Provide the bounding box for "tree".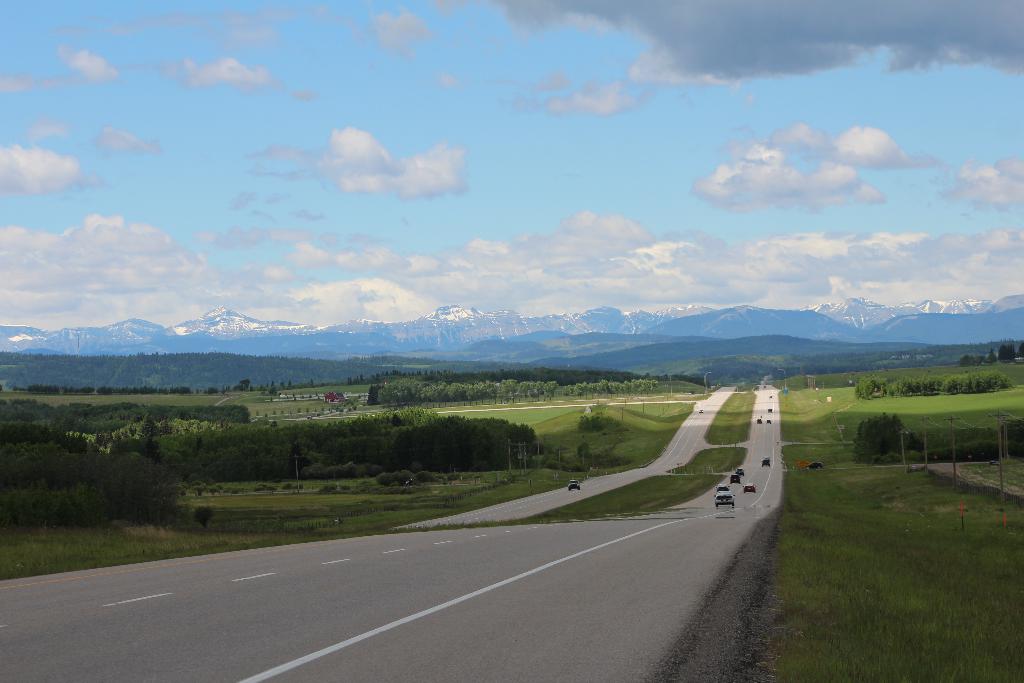
{"x1": 838, "y1": 413, "x2": 918, "y2": 462}.
